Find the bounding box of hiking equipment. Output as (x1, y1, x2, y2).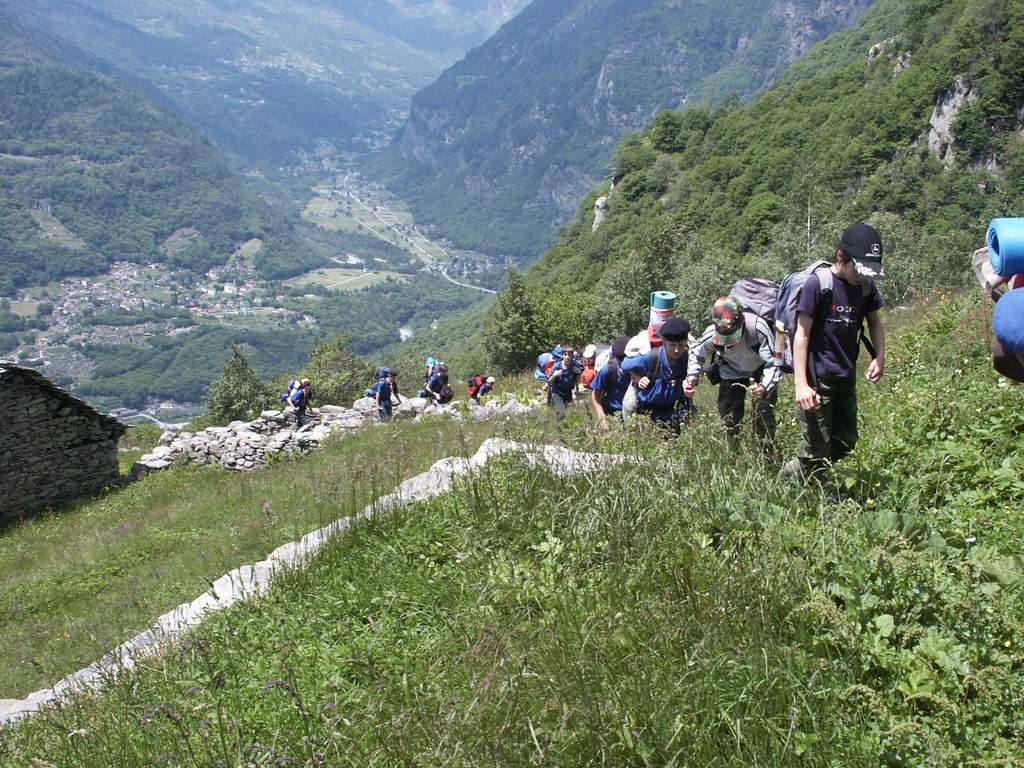
(706, 276, 784, 374).
